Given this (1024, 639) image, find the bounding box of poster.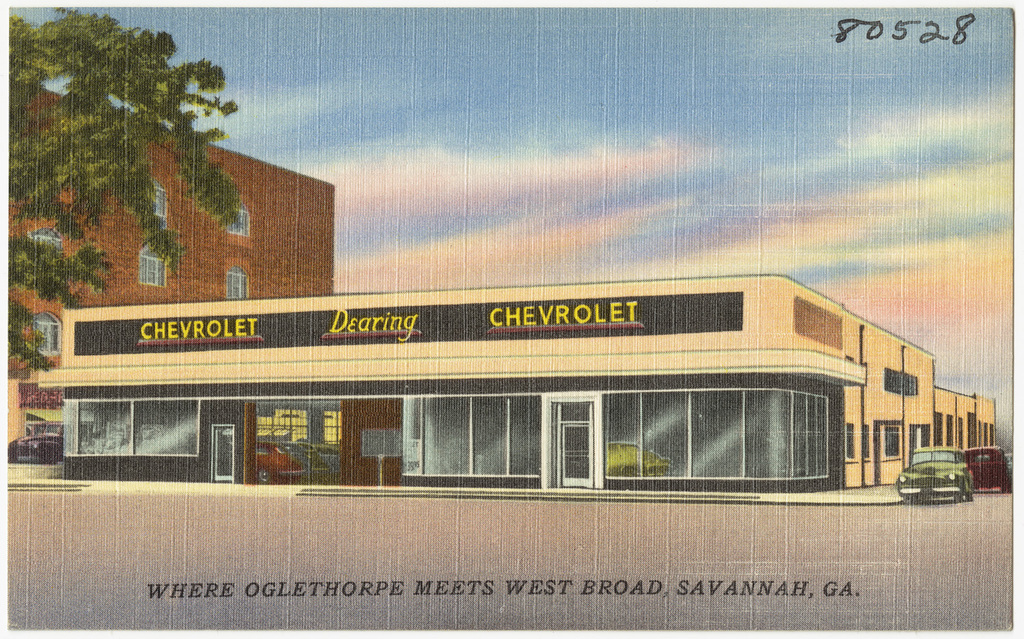
pyautogui.locateOnScreen(5, 11, 1021, 638).
